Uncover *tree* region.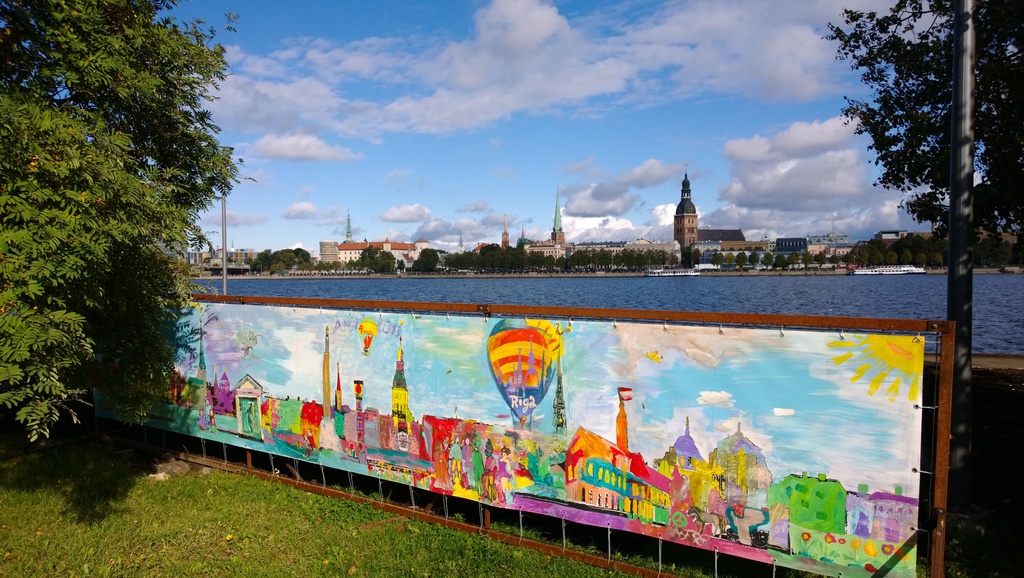
Uncovered: detection(0, 0, 260, 442).
